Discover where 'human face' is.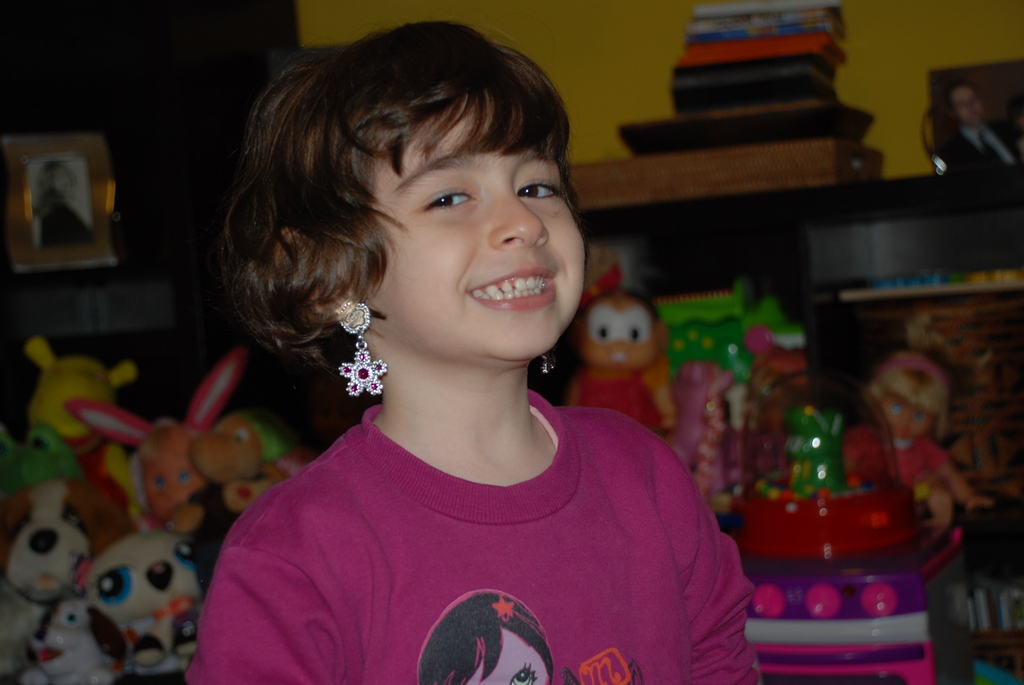
Discovered at l=466, t=628, r=542, b=682.
